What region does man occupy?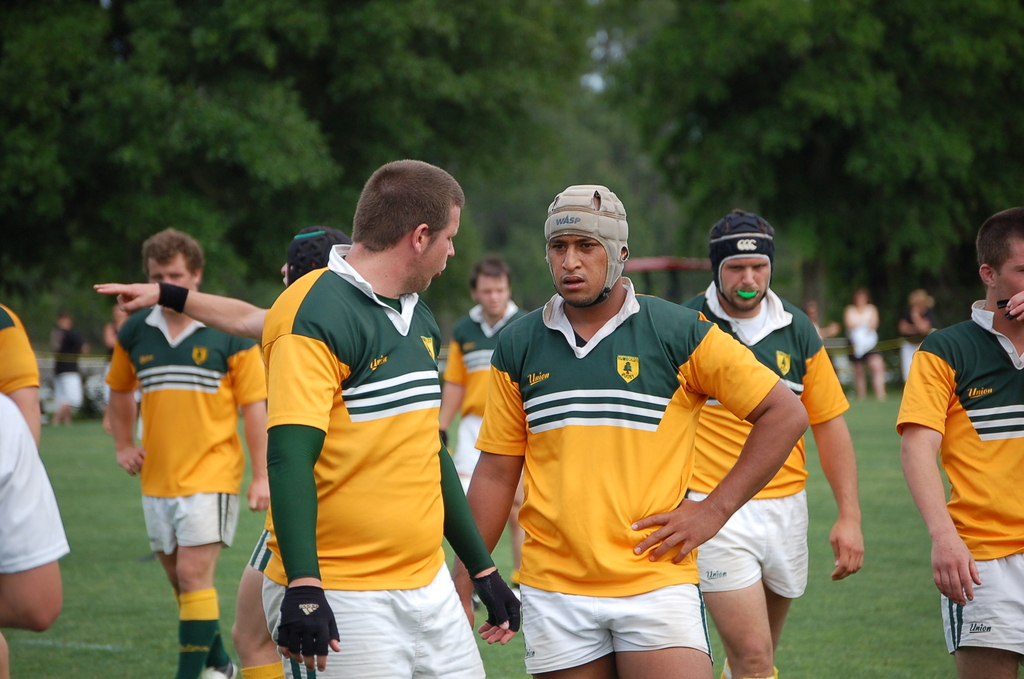
102,226,268,678.
